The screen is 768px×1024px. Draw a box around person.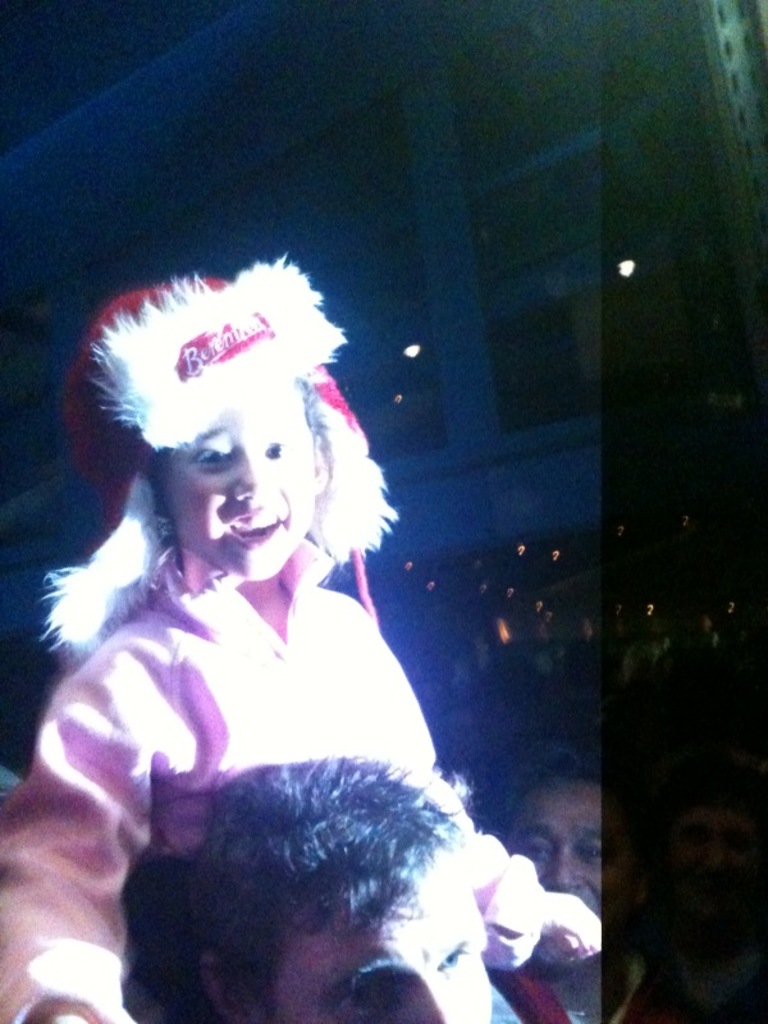
x1=0 y1=253 x2=591 y2=1023.
